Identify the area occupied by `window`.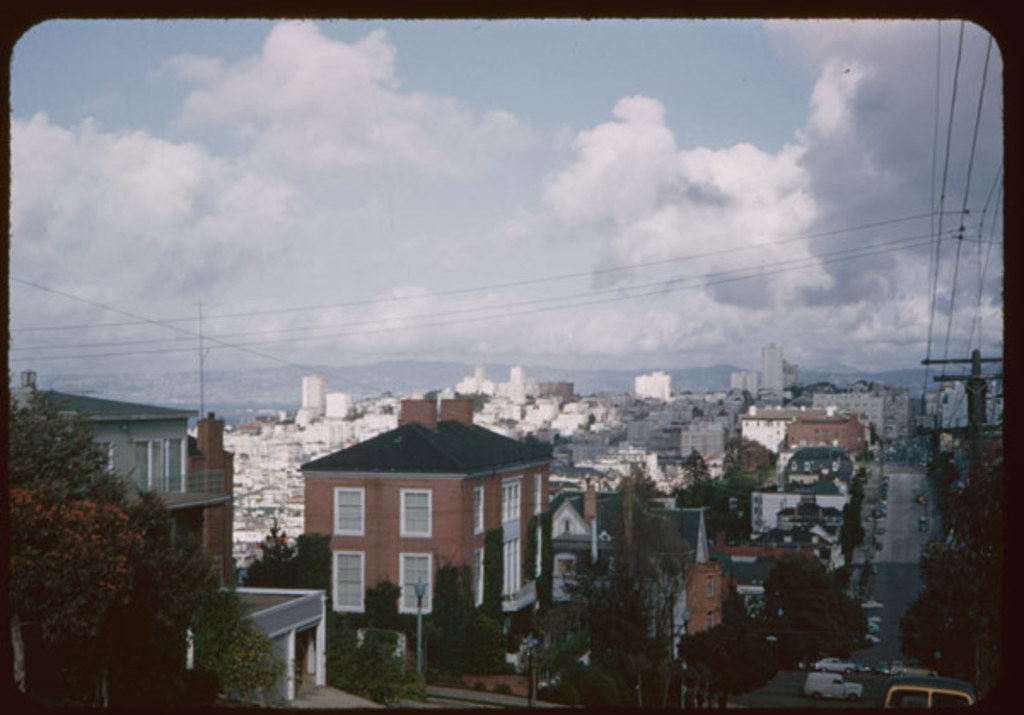
Area: region(331, 483, 367, 539).
